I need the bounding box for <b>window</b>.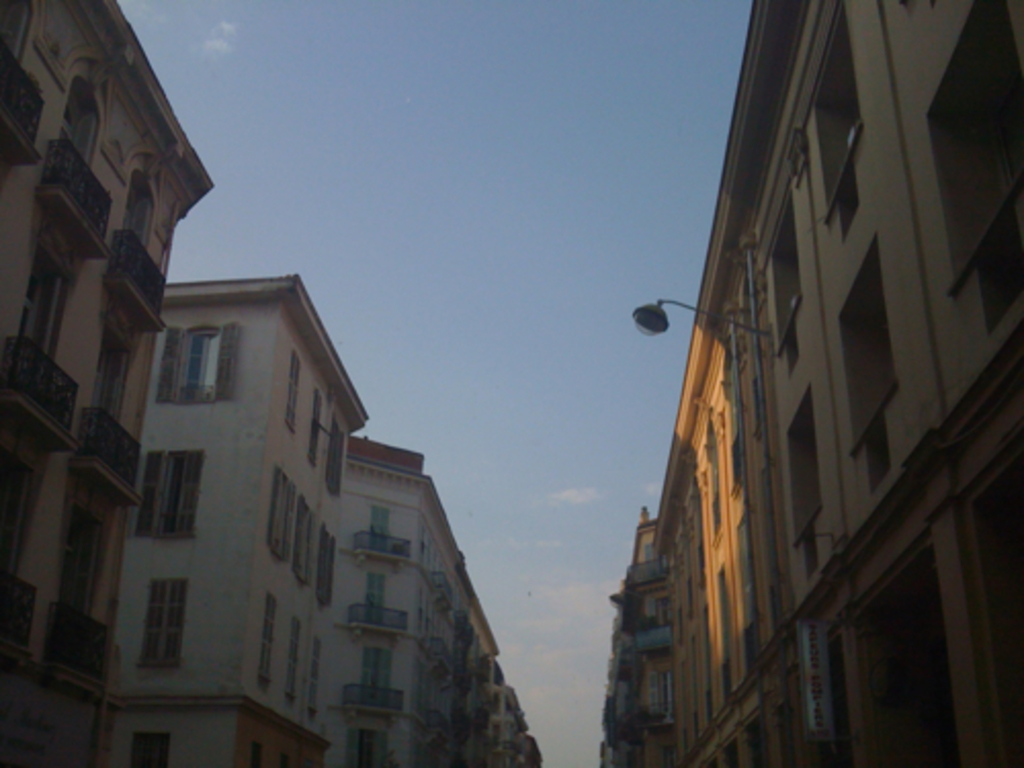
Here it is: box(131, 578, 180, 664).
